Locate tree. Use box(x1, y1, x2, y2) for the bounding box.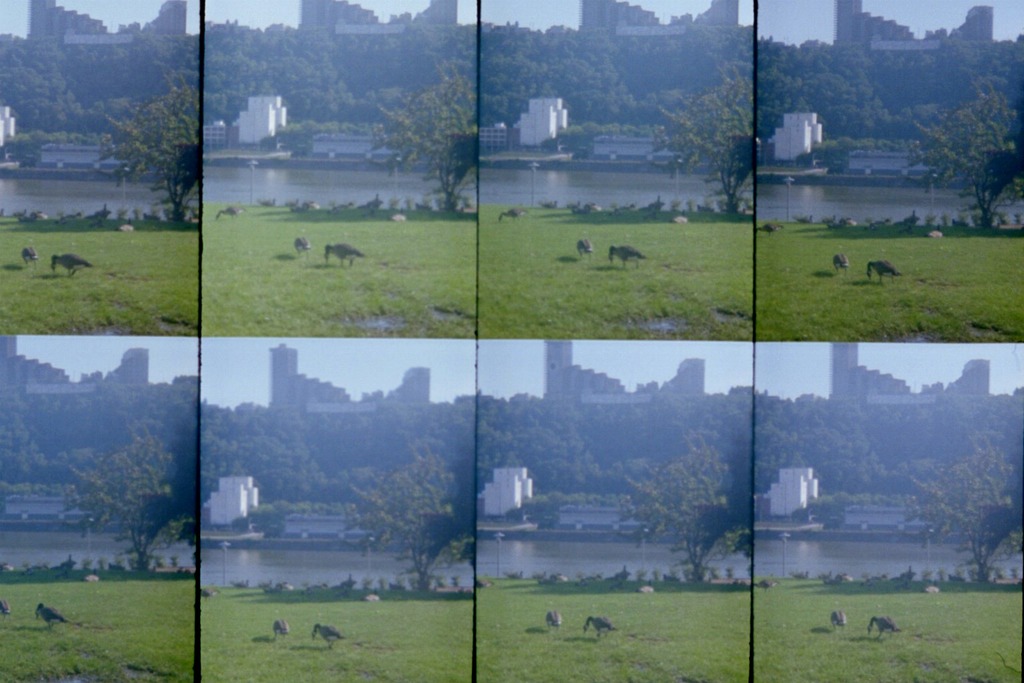
box(351, 436, 475, 594).
